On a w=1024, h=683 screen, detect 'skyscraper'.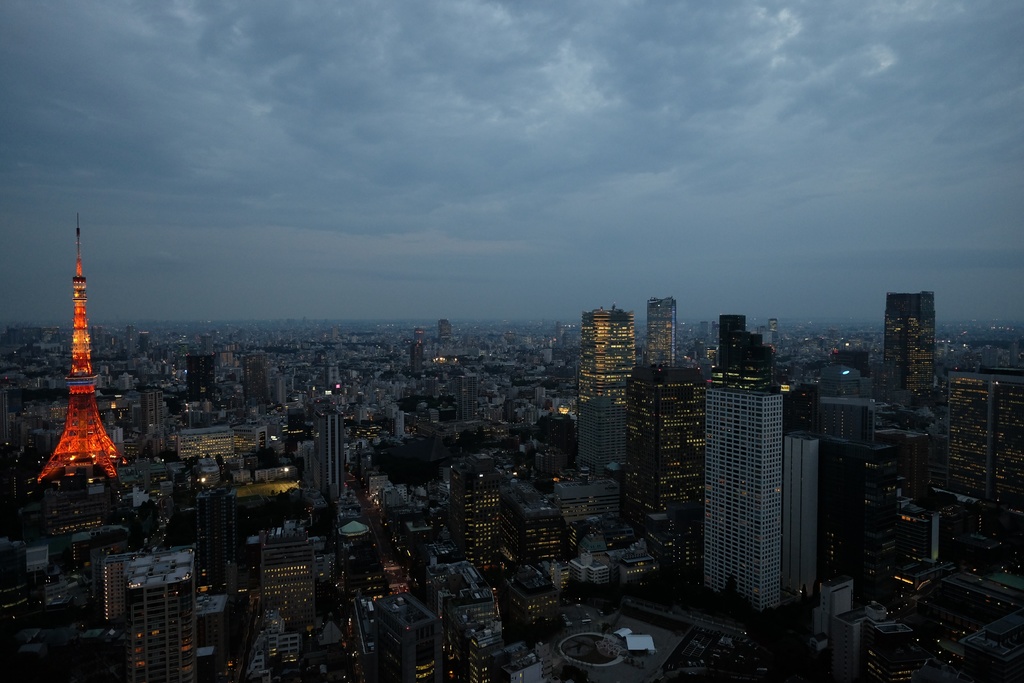
bbox=(721, 313, 794, 383).
